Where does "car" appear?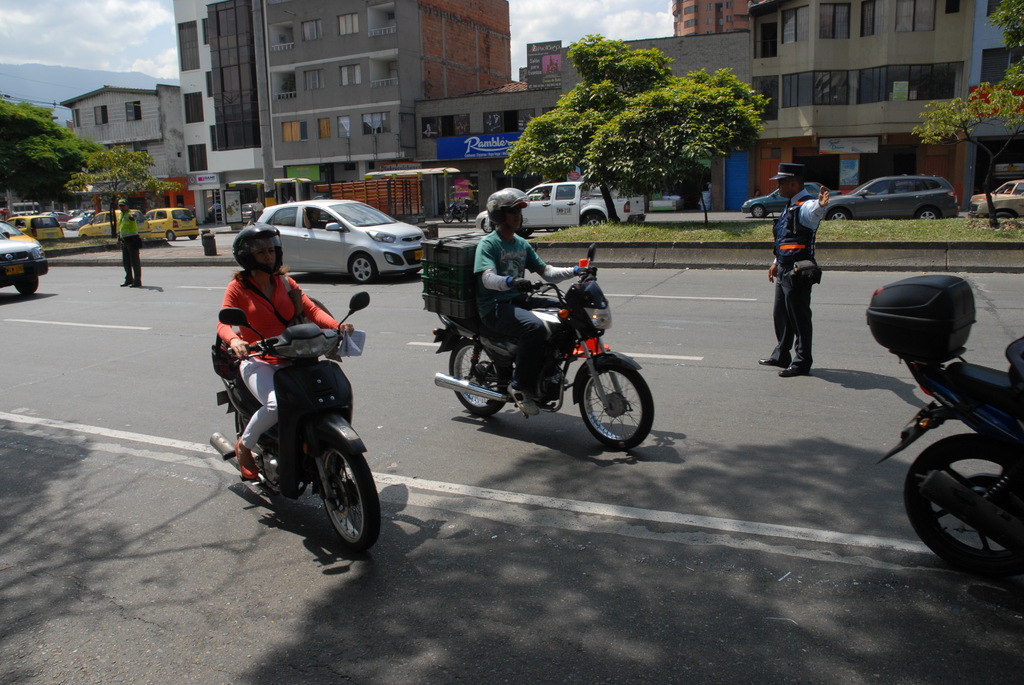
Appears at <region>242, 189, 431, 285</region>.
